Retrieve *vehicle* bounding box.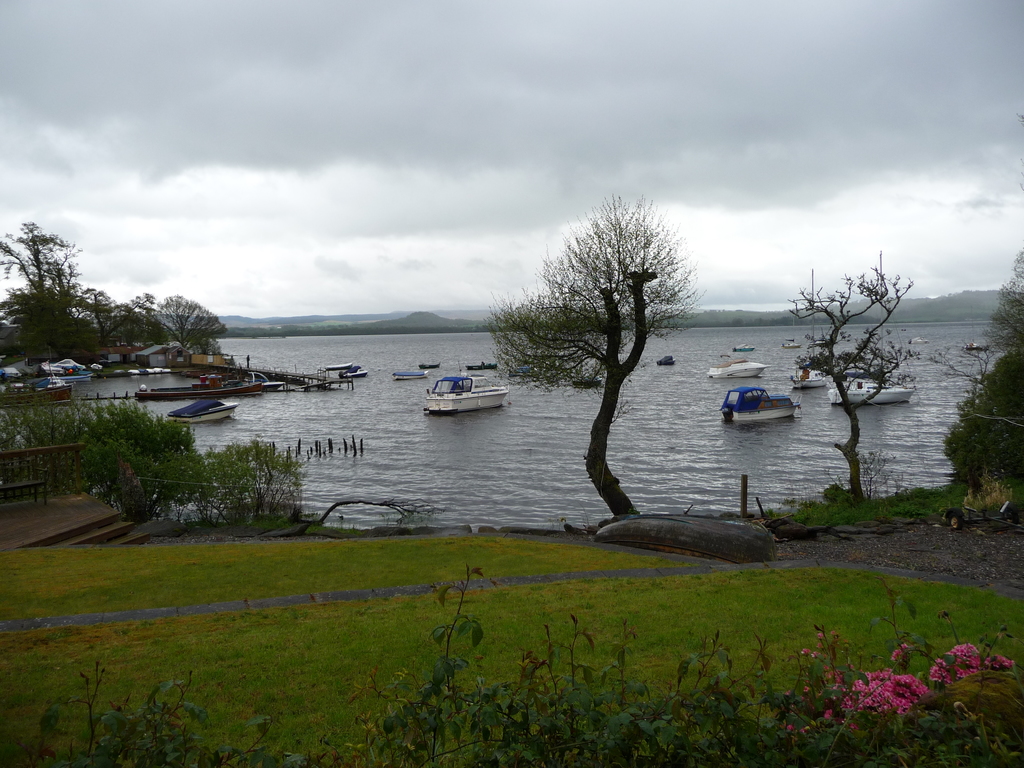
Bounding box: (425, 371, 509, 413).
